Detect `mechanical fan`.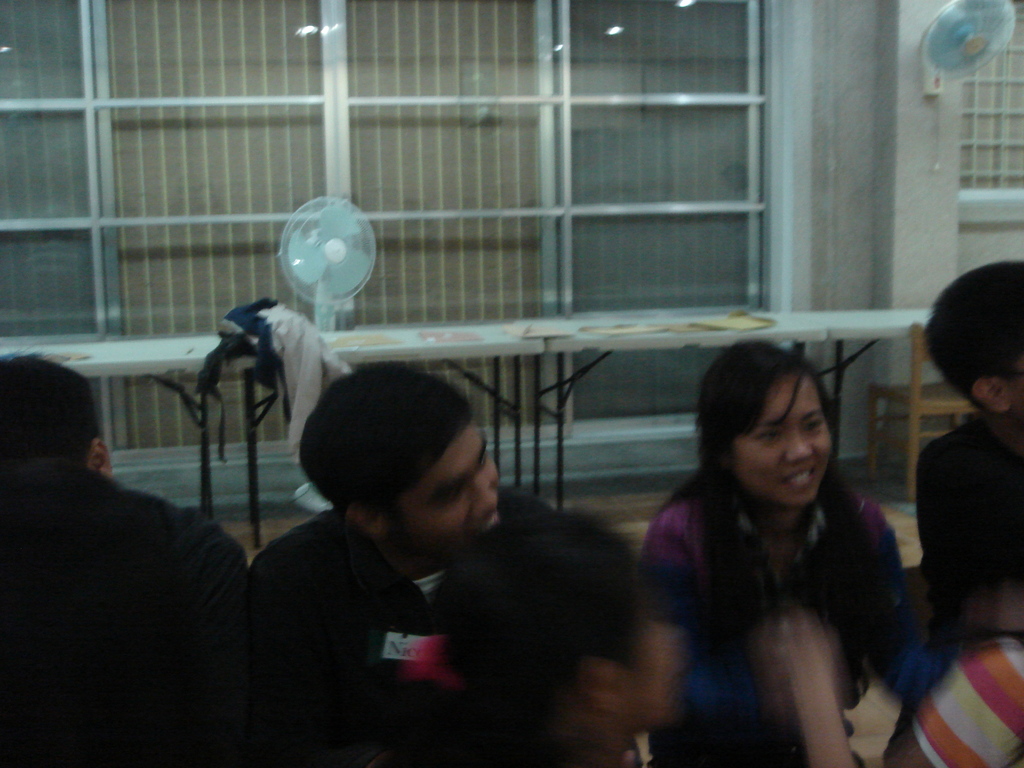
Detected at (277, 192, 379, 518).
